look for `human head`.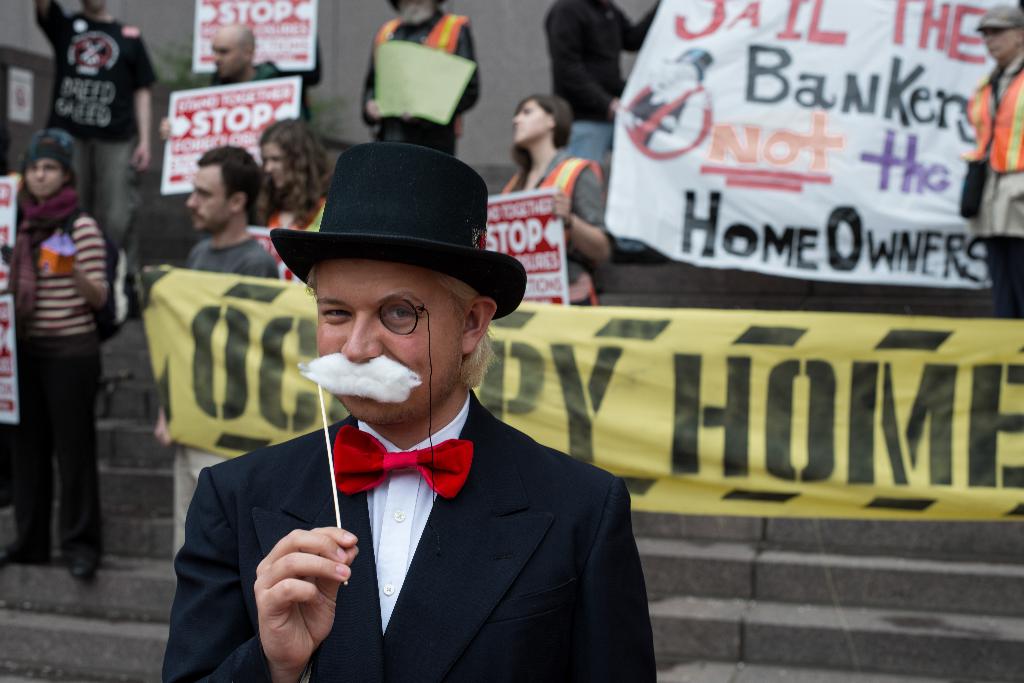
Found: l=514, t=90, r=570, b=147.
